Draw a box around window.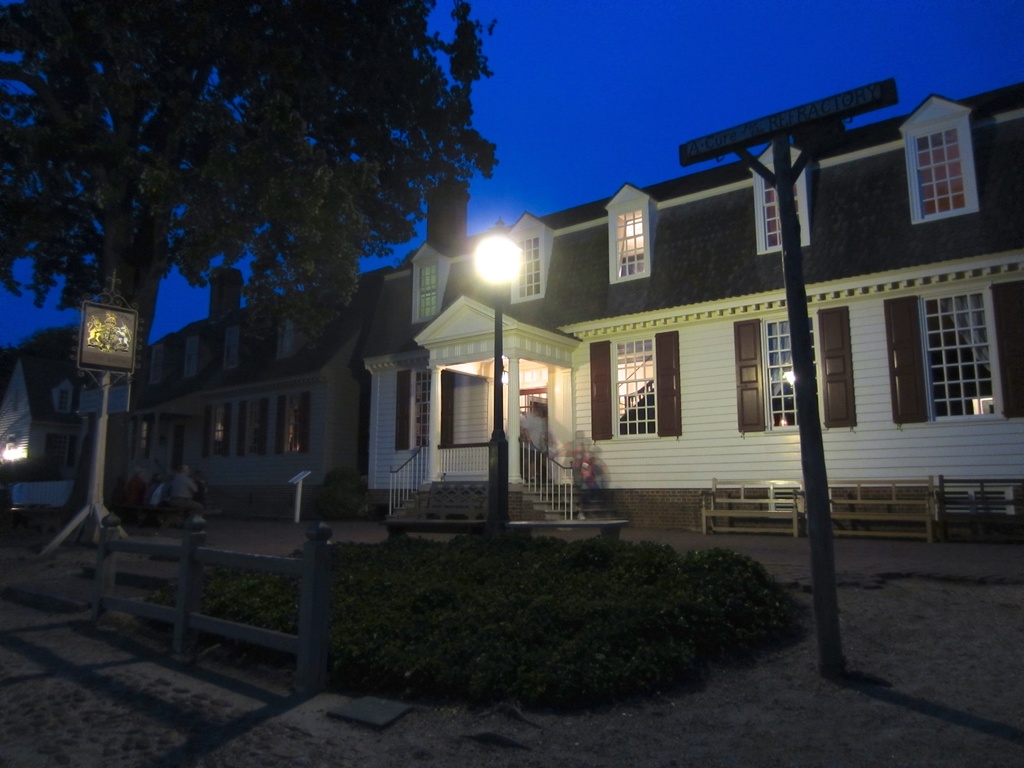
x1=410 y1=255 x2=438 y2=320.
